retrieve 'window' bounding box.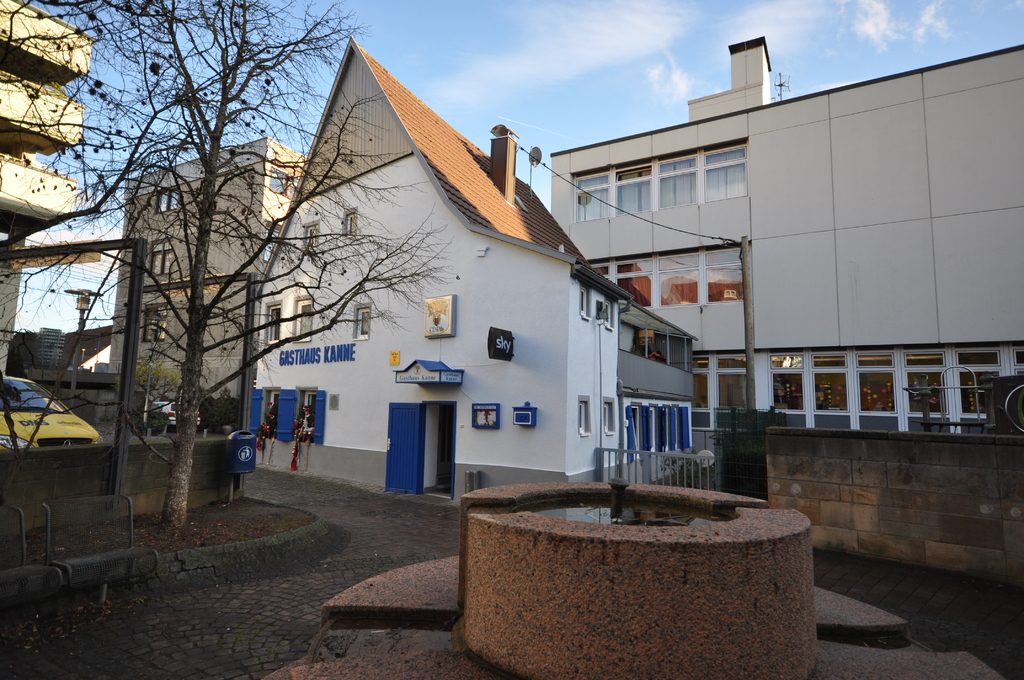
Bounding box: select_region(612, 255, 655, 305).
